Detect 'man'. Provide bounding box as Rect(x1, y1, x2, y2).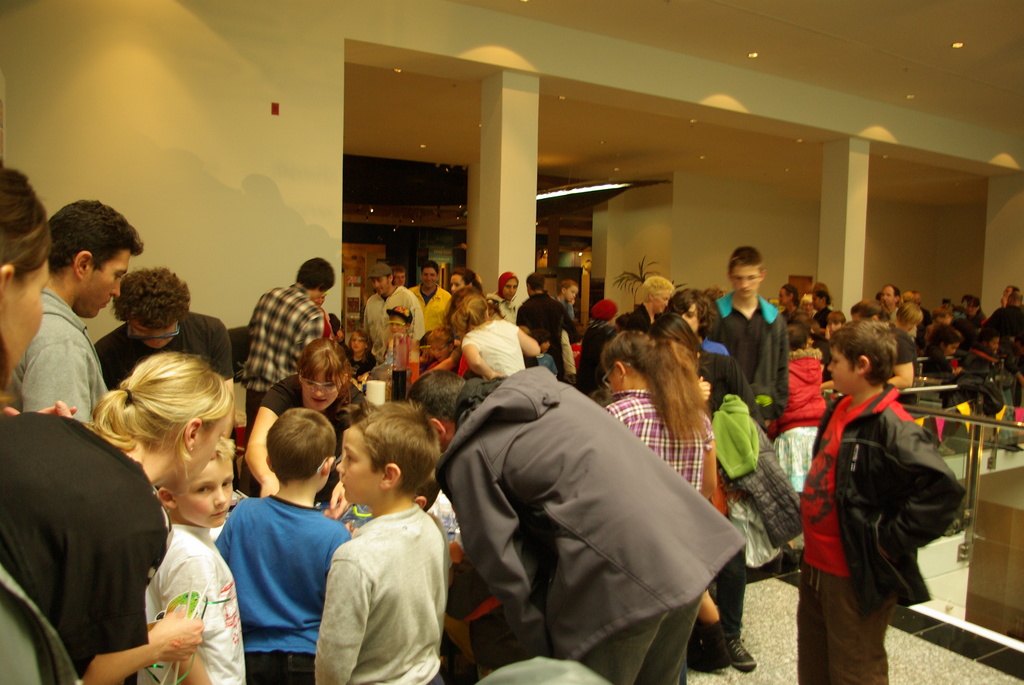
Rect(988, 290, 1023, 345).
